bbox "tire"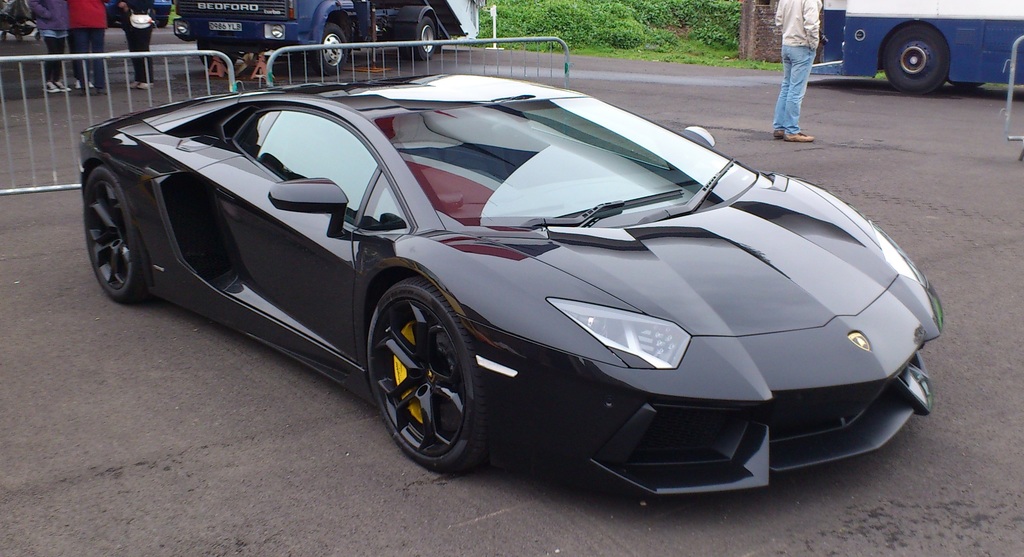
region(305, 22, 352, 76)
